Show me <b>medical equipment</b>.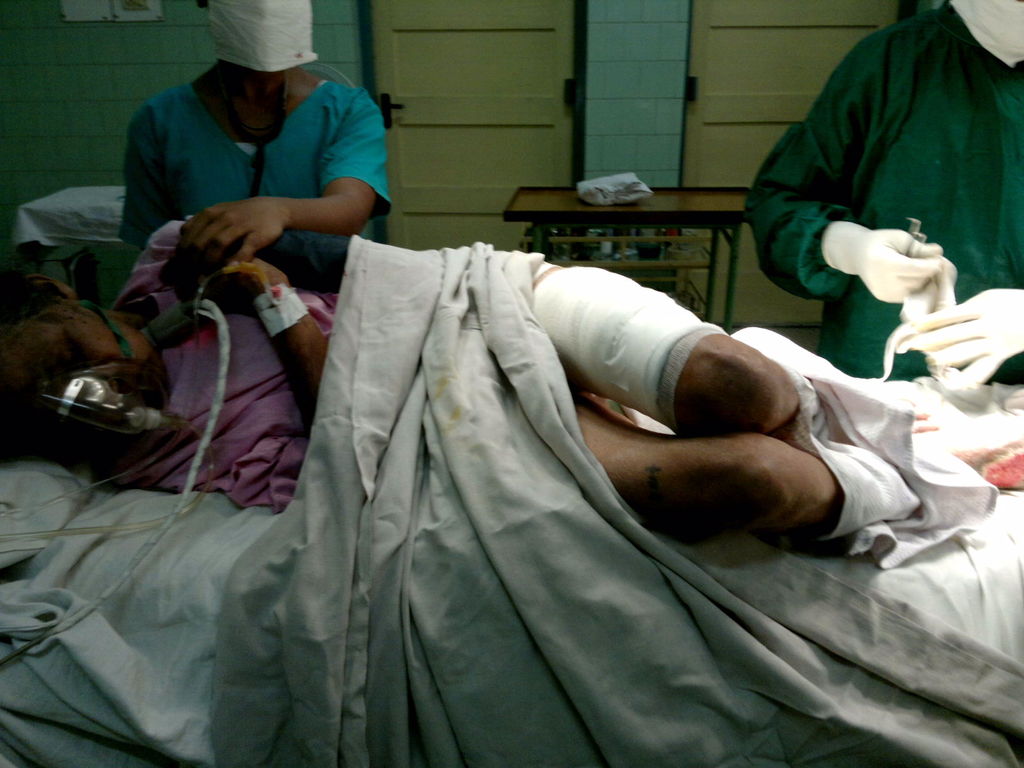
<b>medical equipment</b> is here: locate(506, 183, 753, 338).
